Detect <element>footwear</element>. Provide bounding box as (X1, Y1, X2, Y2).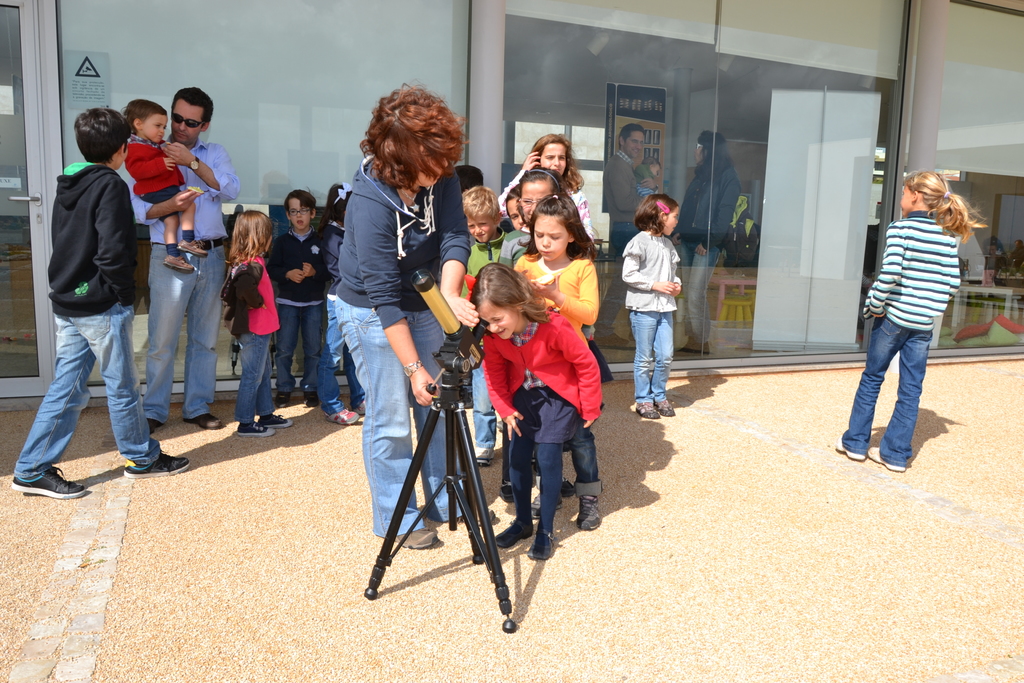
(489, 520, 534, 547).
